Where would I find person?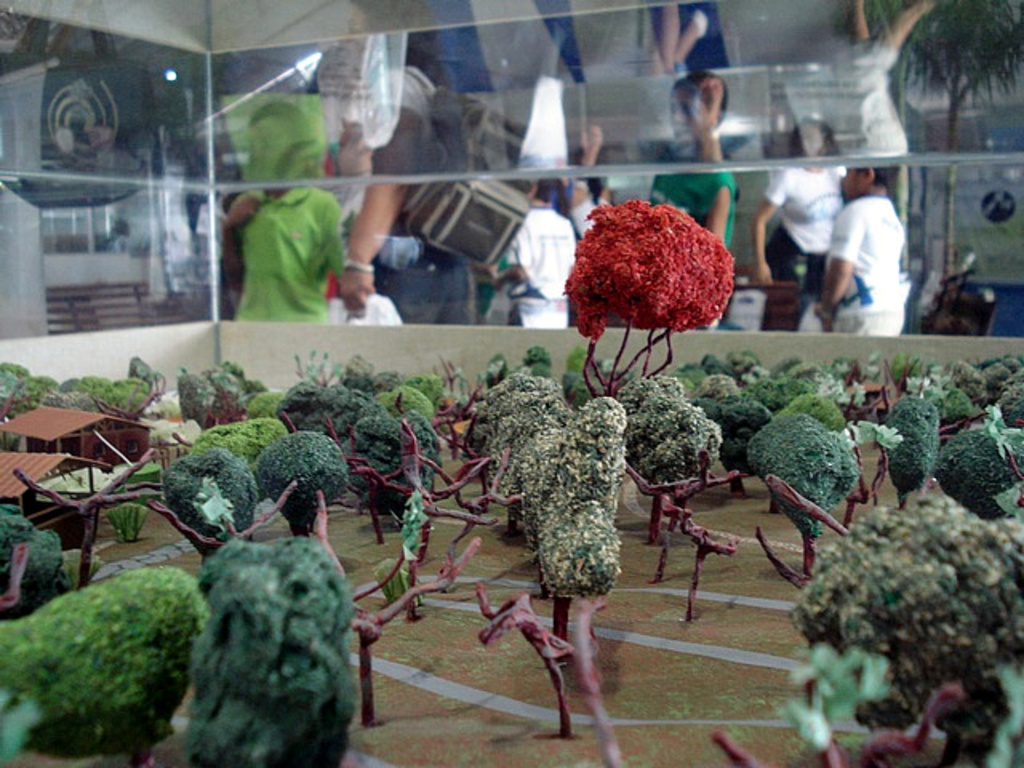
At 339/0/475/325.
